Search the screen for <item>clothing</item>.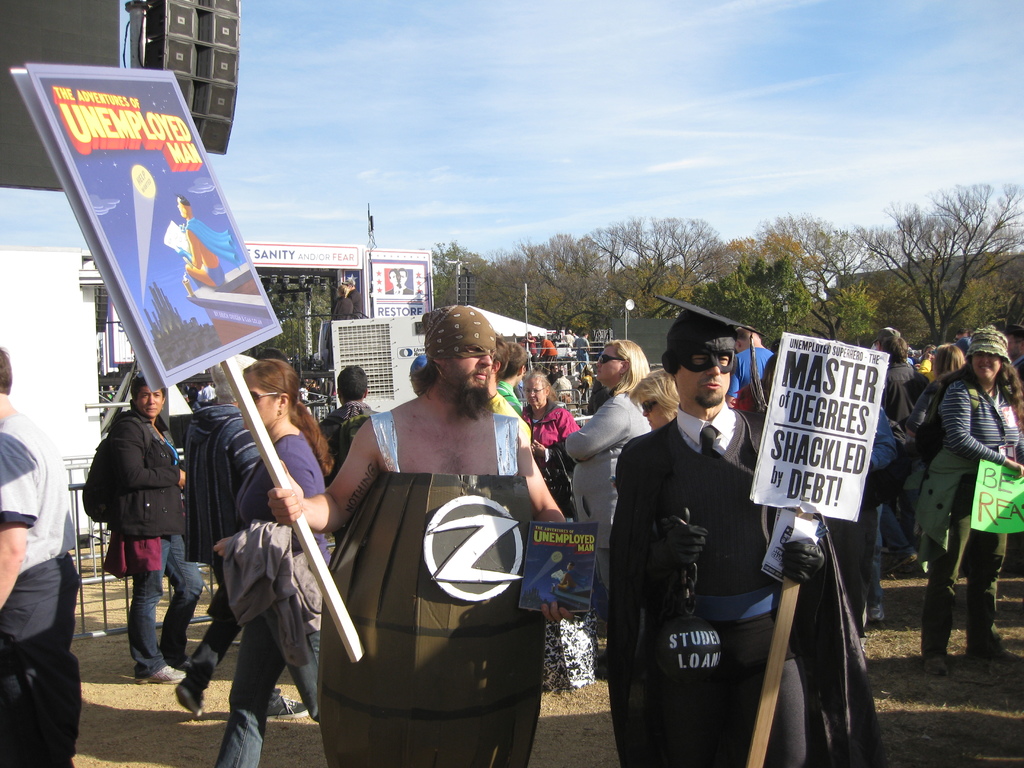
Found at l=164, t=401, r=251, b=669.
